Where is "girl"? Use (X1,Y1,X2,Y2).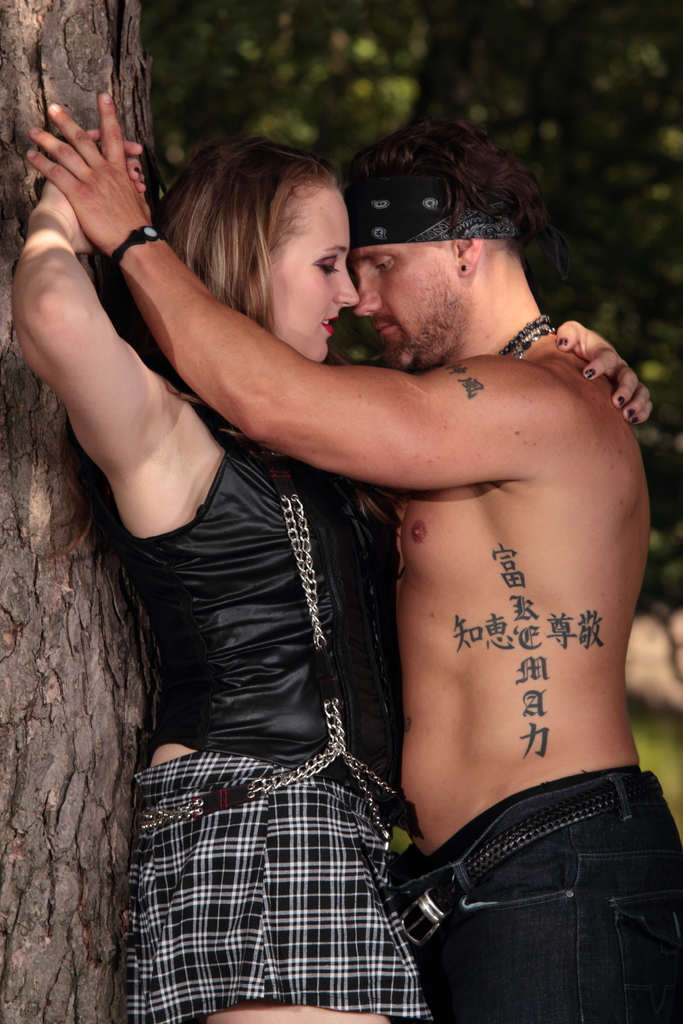
(7,131,645,1023).
